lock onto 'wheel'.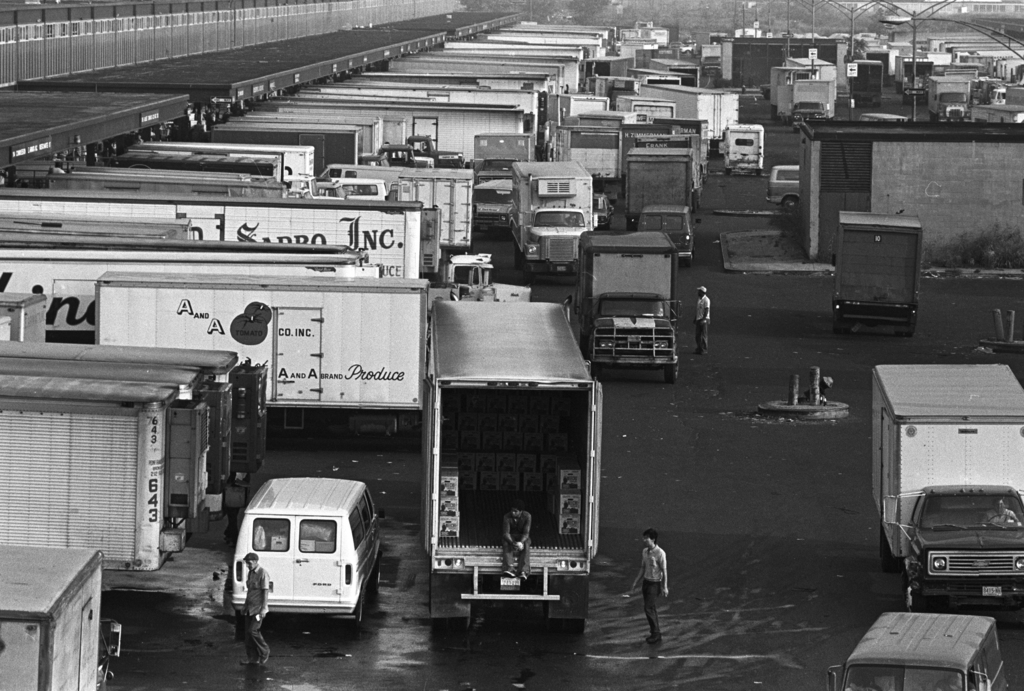
Locked: [left=664, top=365, right=683, bottom=386].
